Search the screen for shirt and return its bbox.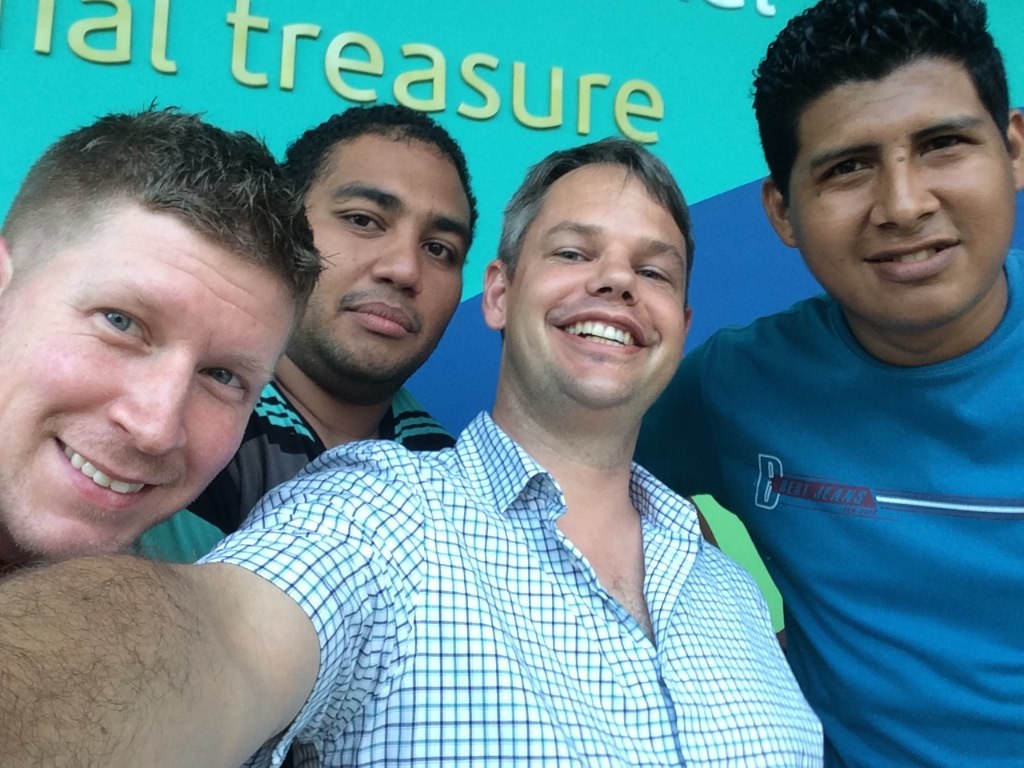
Found: box(172, 374, 834, 754).
